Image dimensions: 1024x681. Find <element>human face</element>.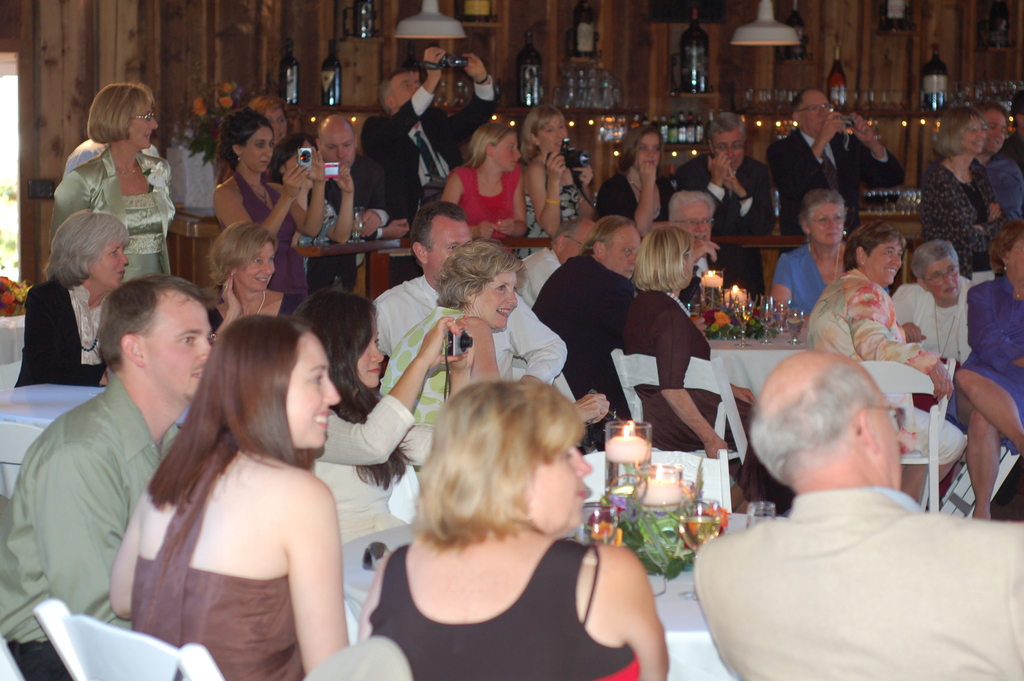
<region>917, 256, 963, 298</region>.
